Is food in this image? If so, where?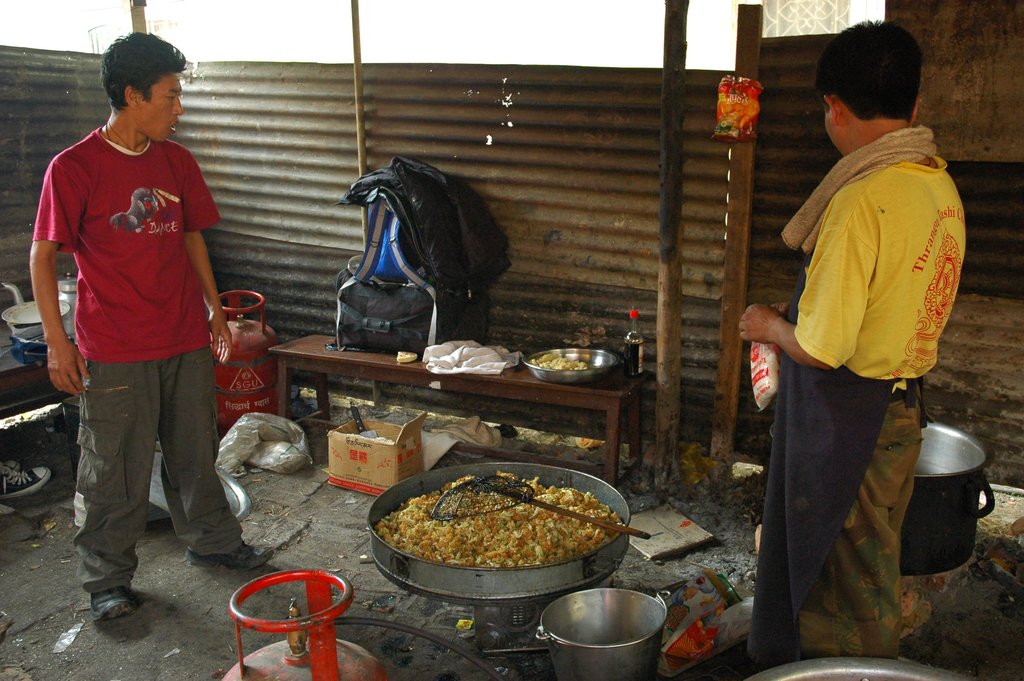
Yes, at box=[529, 352, 590, 370].
